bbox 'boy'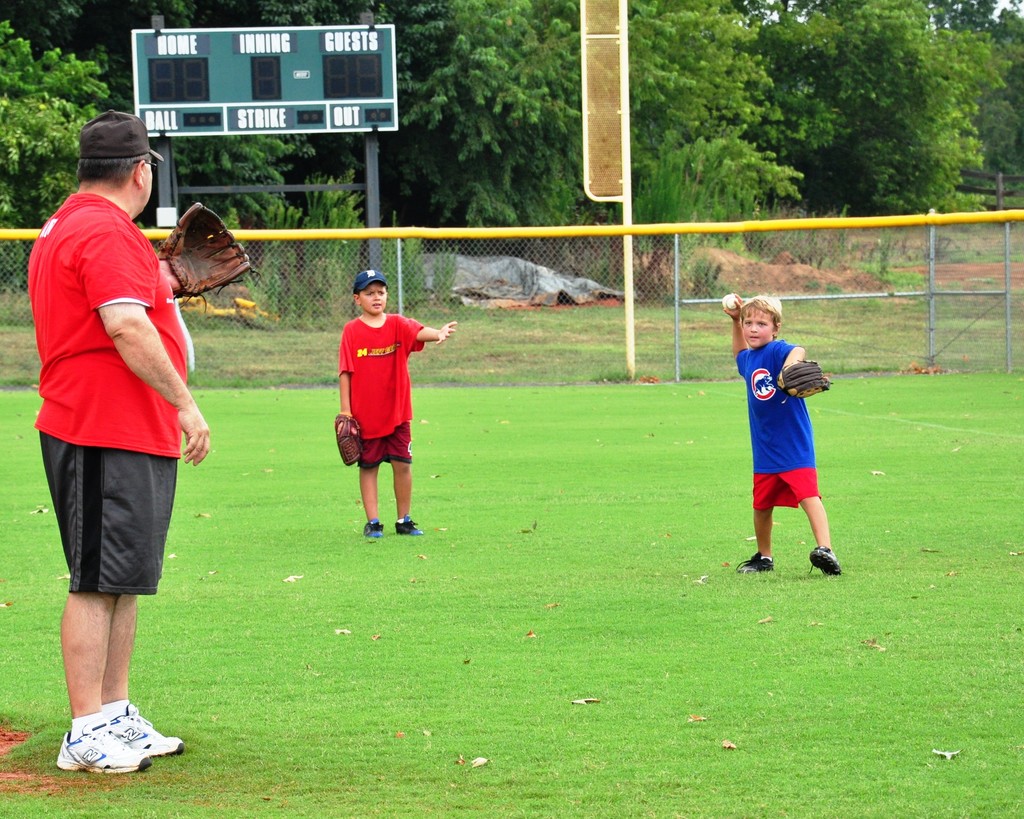
(x1=710, y1=280, x2=845, y2=578)
